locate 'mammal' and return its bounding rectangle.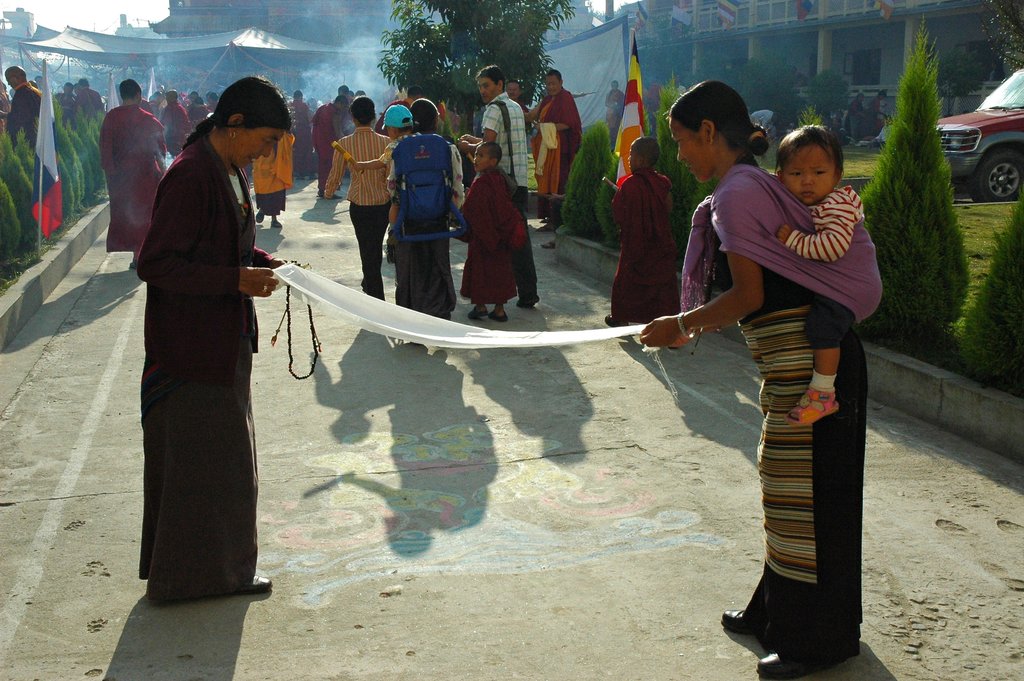
[x1=456, y1=138, x2=516, y2=324].
